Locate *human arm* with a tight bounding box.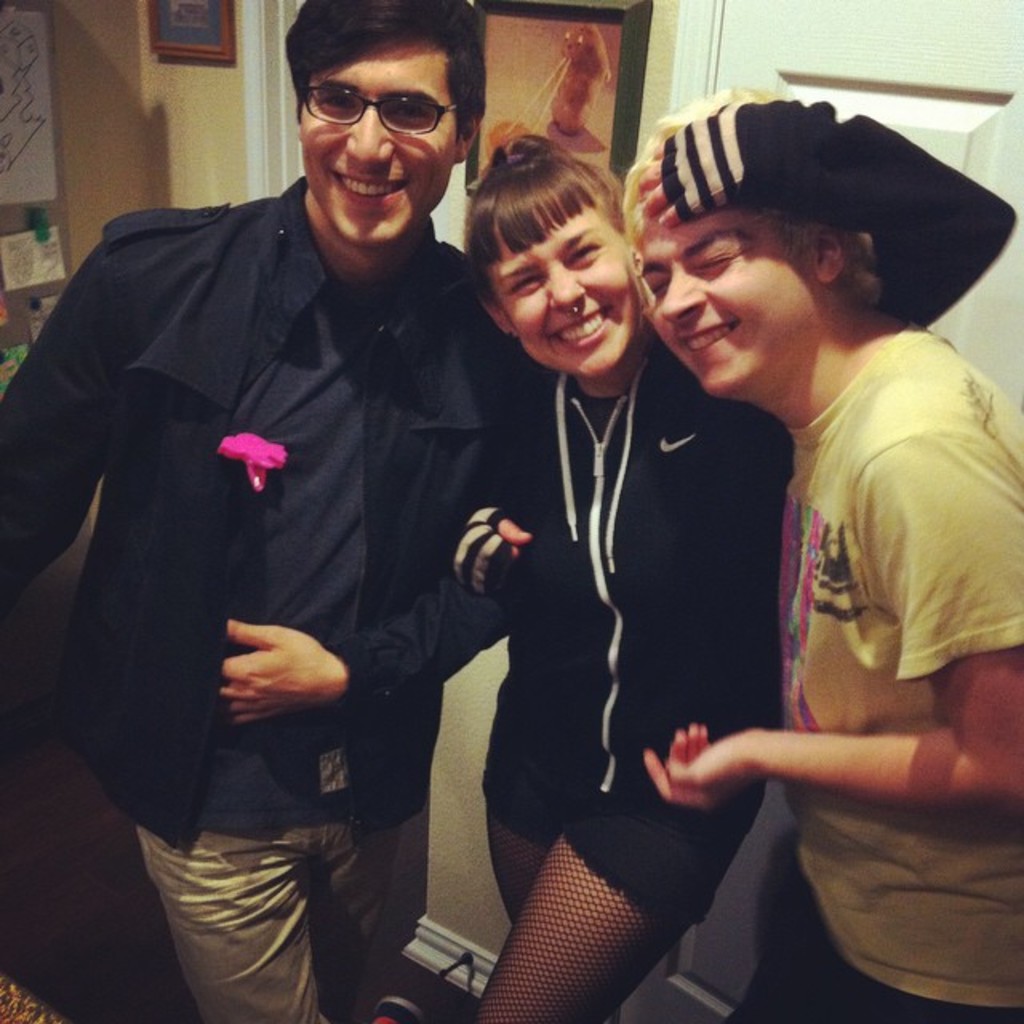
{"left": 638, "top": 98, "right": 1021, "bottom": 326}.
